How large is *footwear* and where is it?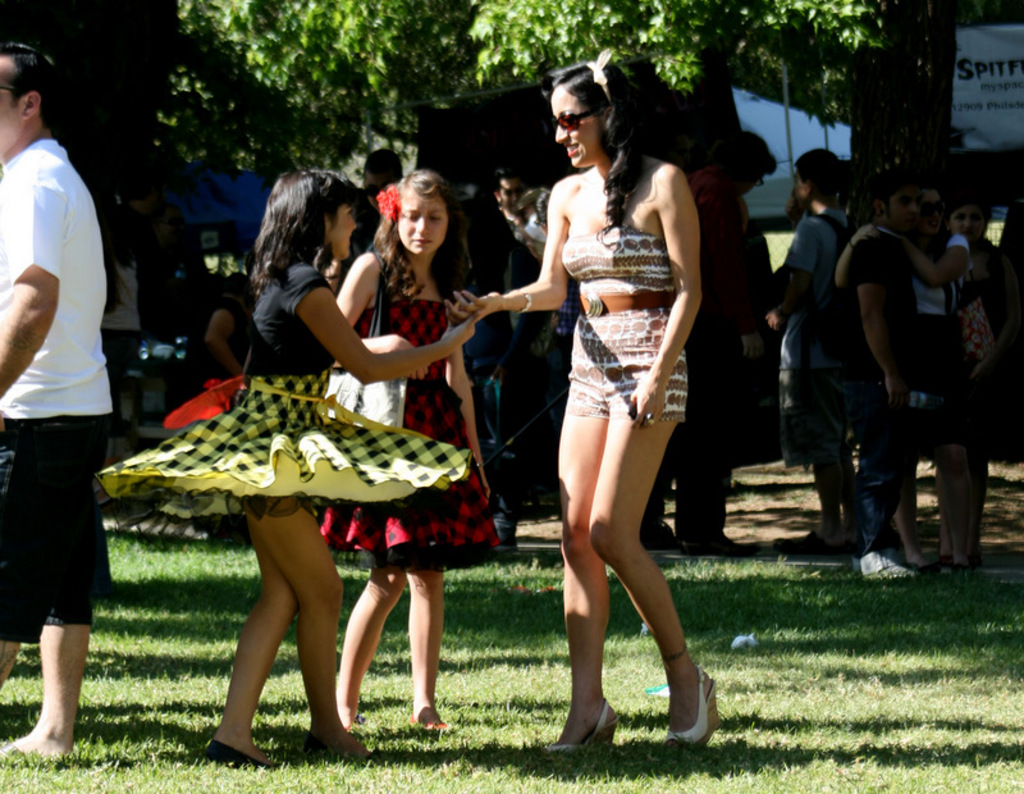
Bounding box: 856 549 916 583.
